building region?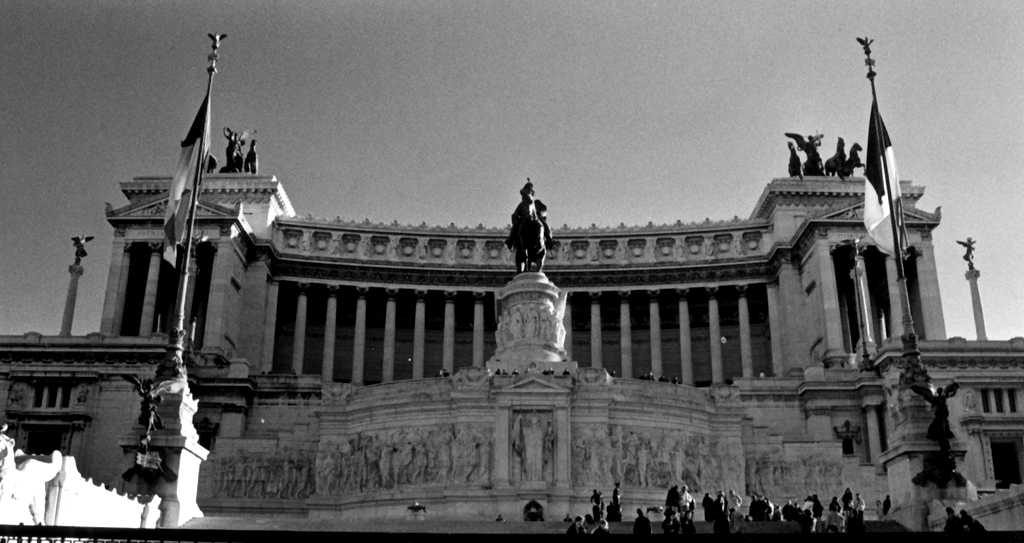
left=0, top=170, right=1023, bottom=532
